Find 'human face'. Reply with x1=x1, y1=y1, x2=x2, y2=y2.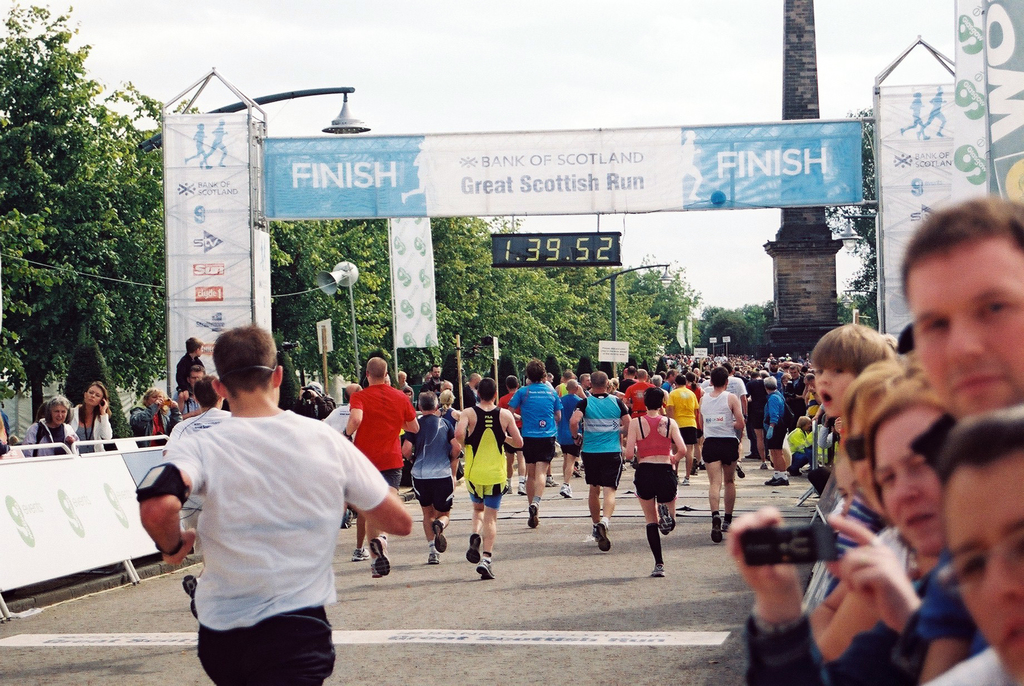
x1=50, y1=404, x2=69, y2=425.
